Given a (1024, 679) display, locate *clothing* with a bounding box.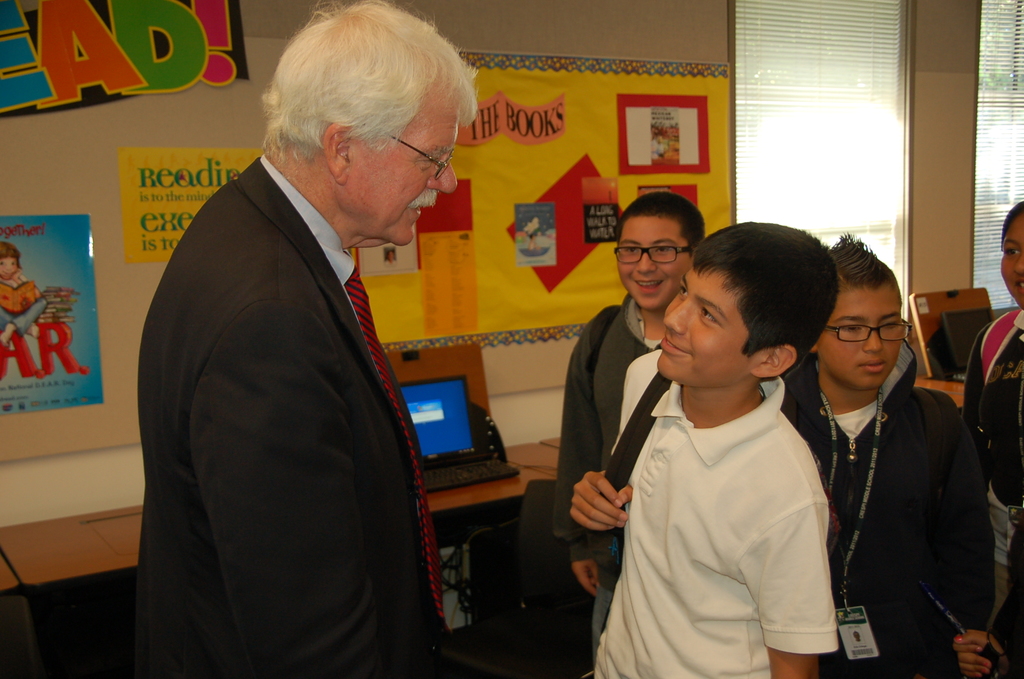
Located: 551/292/628/567.
